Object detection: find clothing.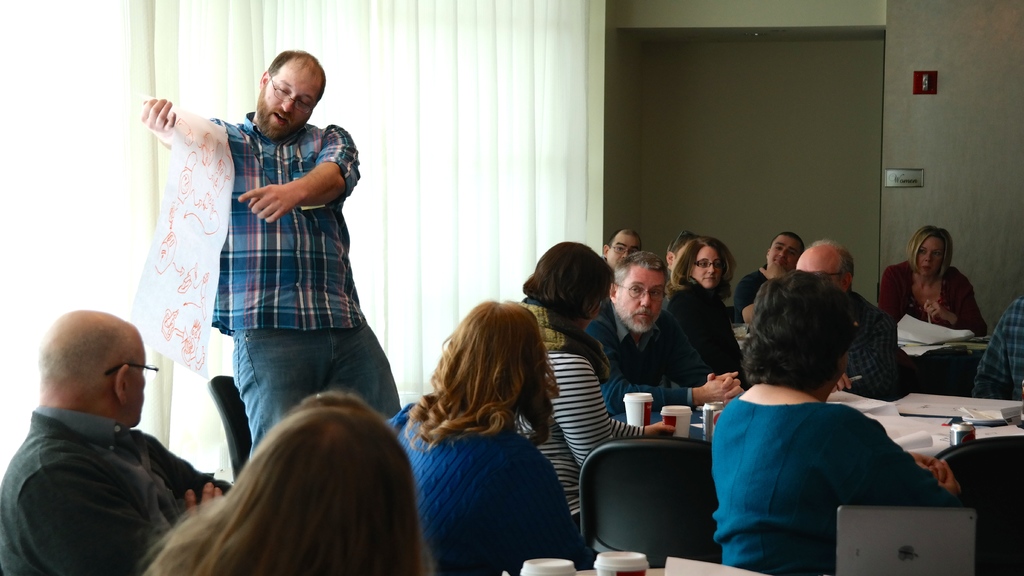
[x1=955, y1=302, x2=1022, y2=392].
